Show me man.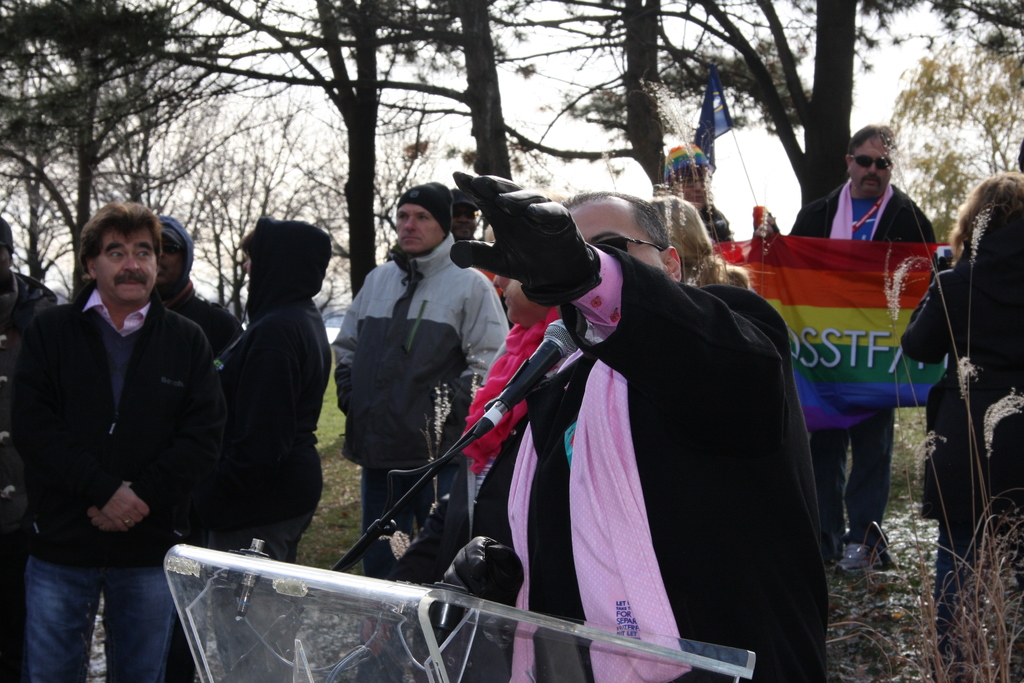
man is here: locate(0, 215, 60, 682).
